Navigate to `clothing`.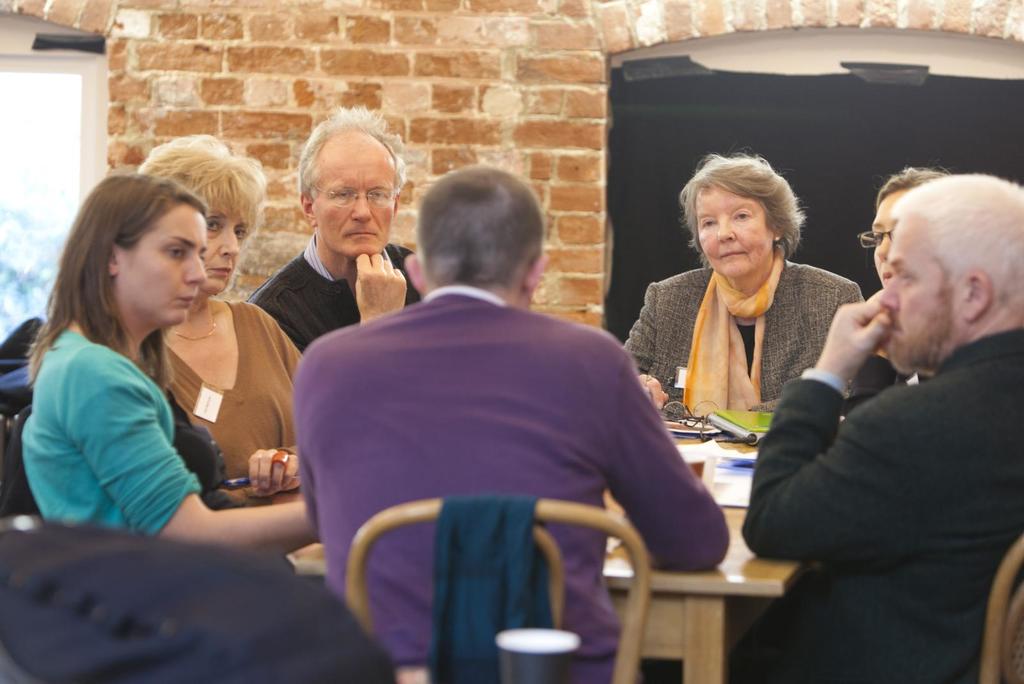
Navigation target: box=[246, 234, 422, 357].
